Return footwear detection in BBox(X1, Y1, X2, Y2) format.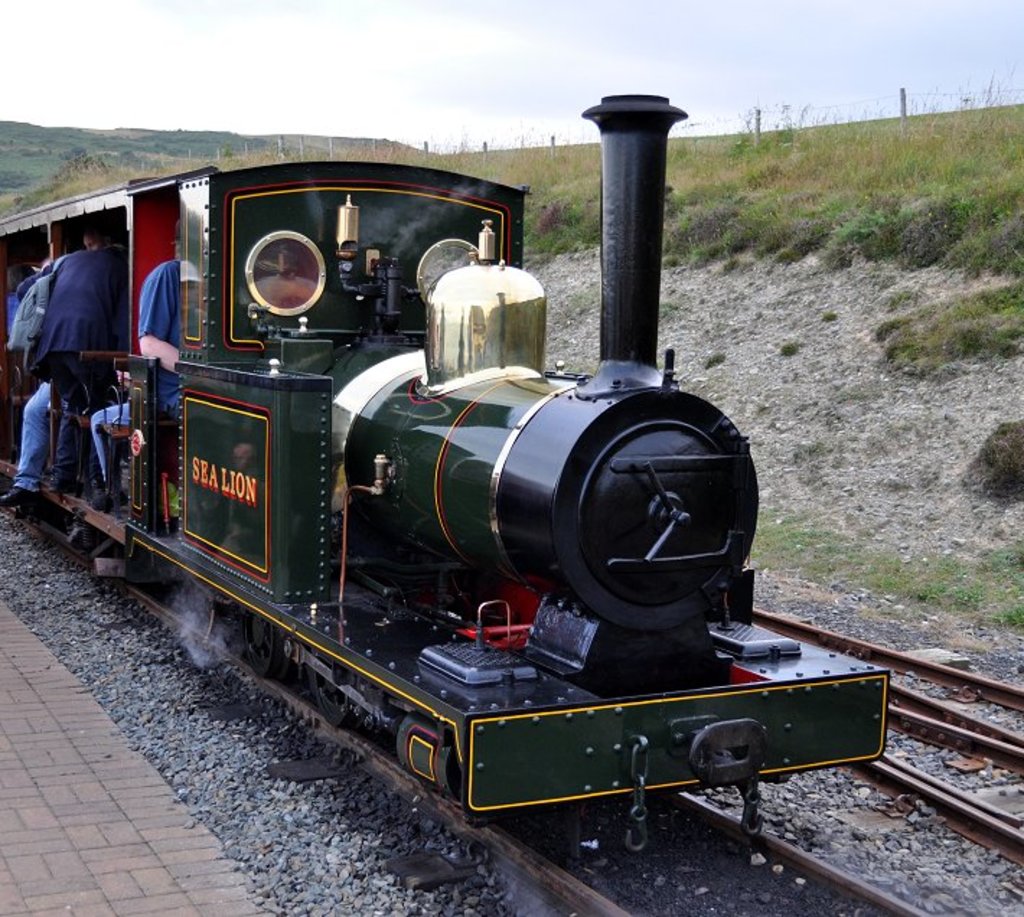
BBox(89, 477, 112, 509).
